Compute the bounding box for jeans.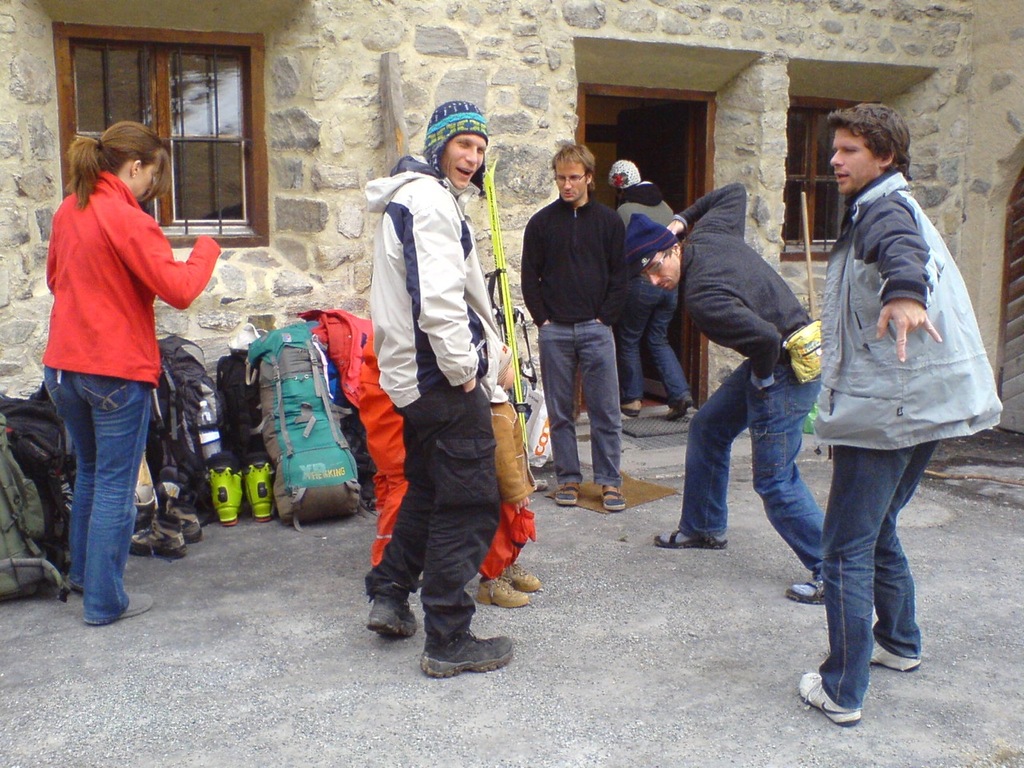
Rect(815, 442, 935, 710).
